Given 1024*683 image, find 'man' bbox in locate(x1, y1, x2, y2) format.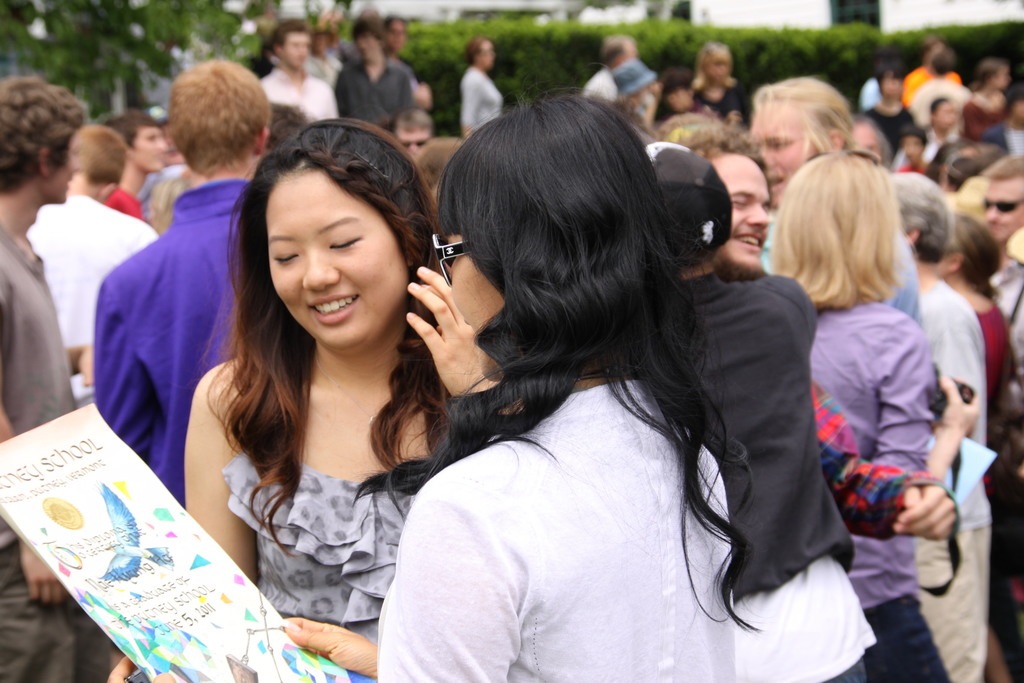
locate(675, 124, 955, 532).
